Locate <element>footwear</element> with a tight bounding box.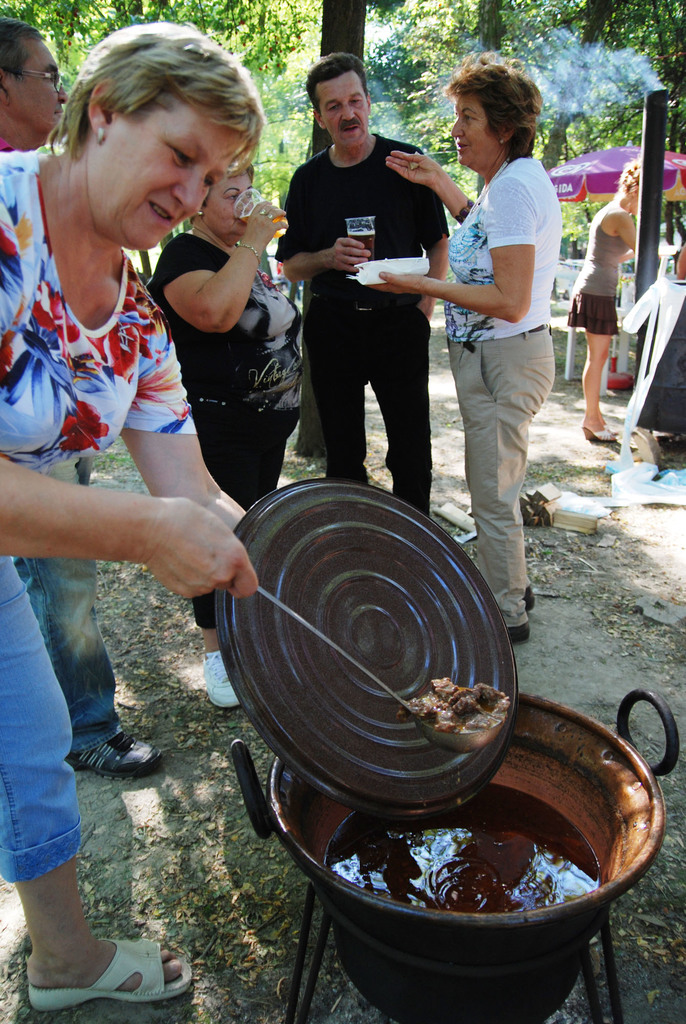
bbox(67, 727, 163, 778).
